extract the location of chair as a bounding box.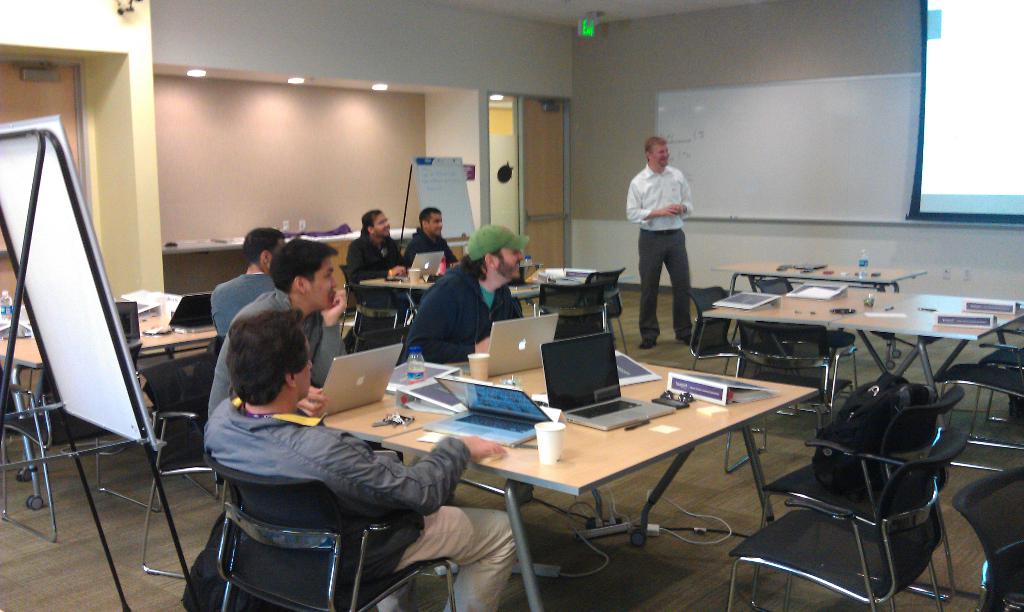
locate(0, 358, 166, 541).
